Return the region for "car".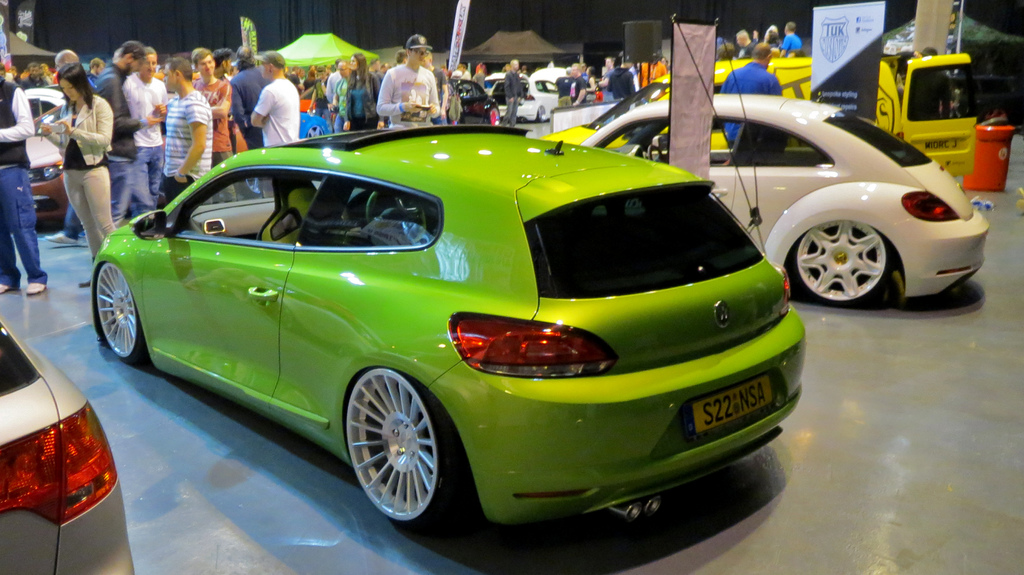
<region>90, 113, 810, 537</region>.
